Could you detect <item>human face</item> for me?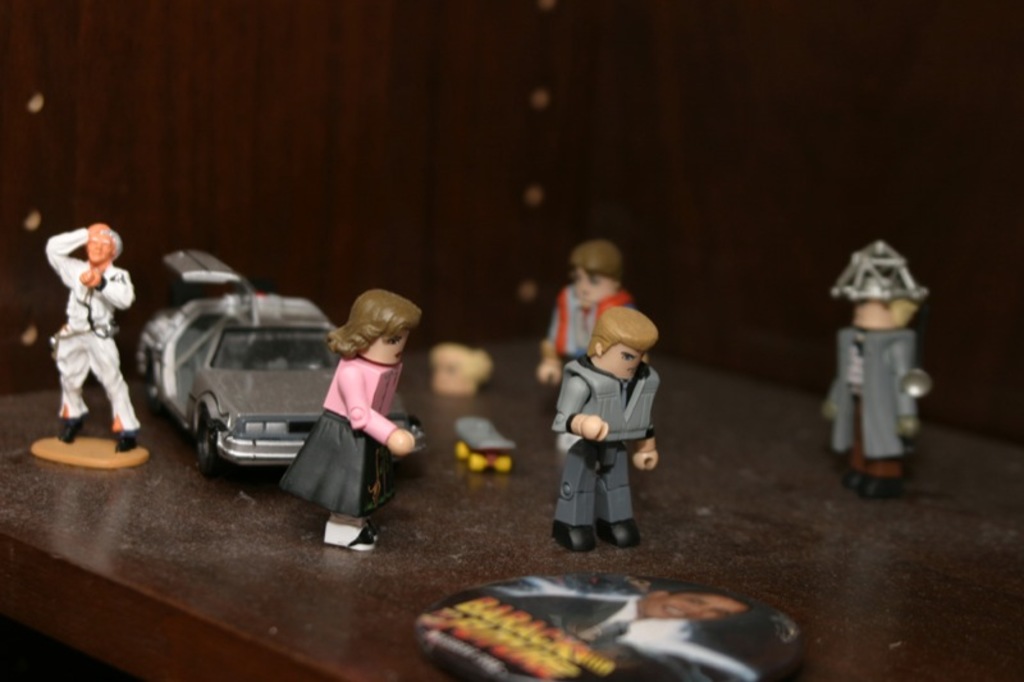
Detection result: rect(87, 242, 114, 264).
